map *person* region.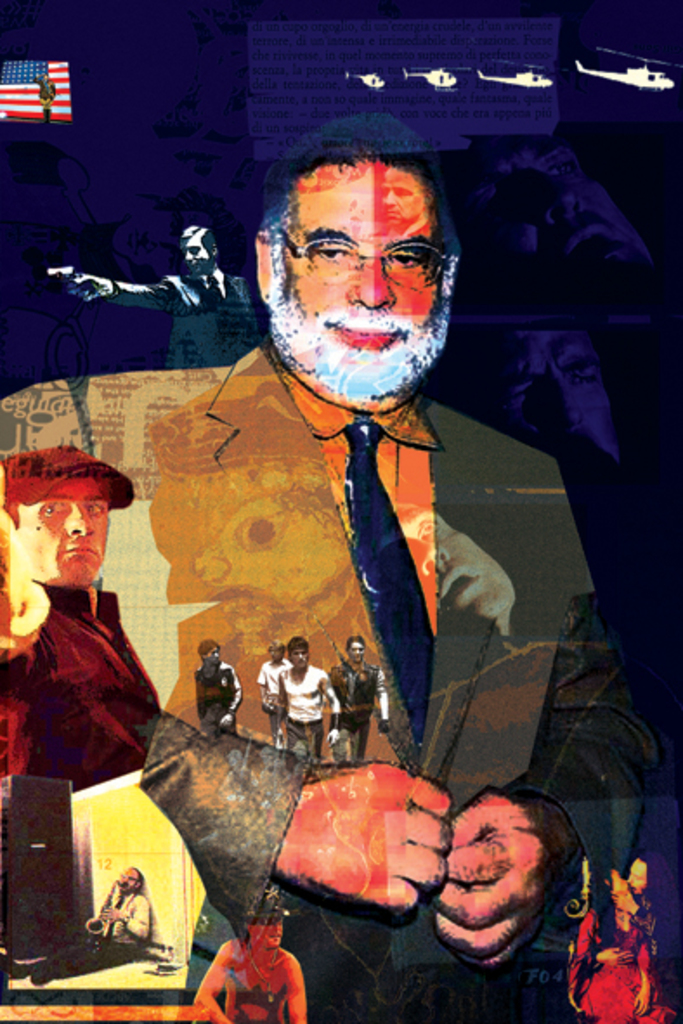
Mapped to {"left": 326, "top": 636, "right": 387, "bottom": 754}.
